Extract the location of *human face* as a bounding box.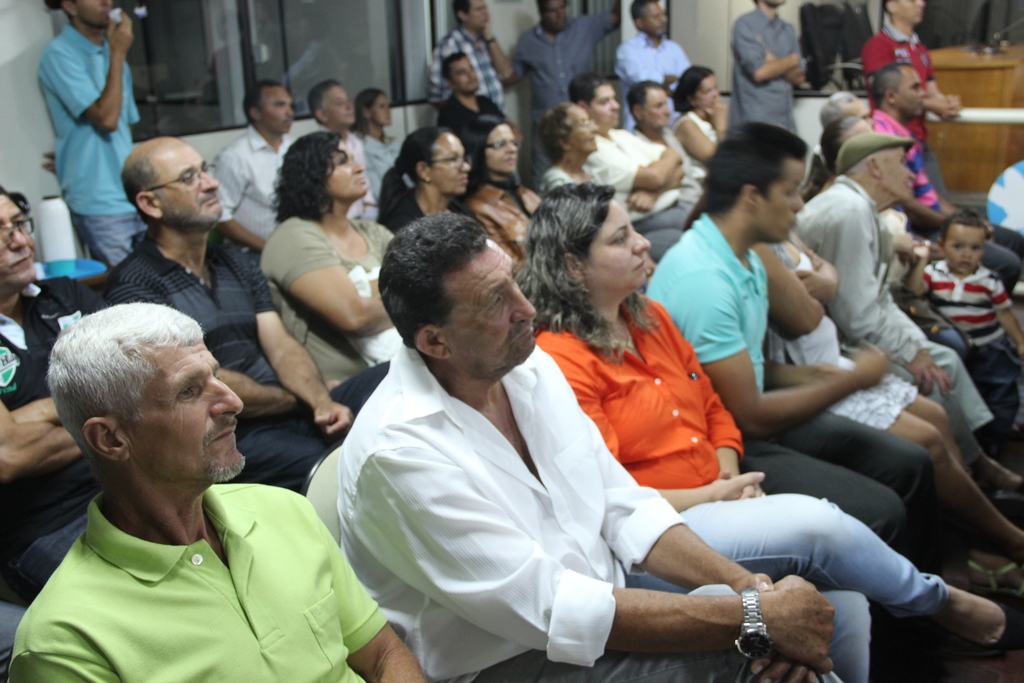
[left=490, top=117, right=517, bottom=172].
